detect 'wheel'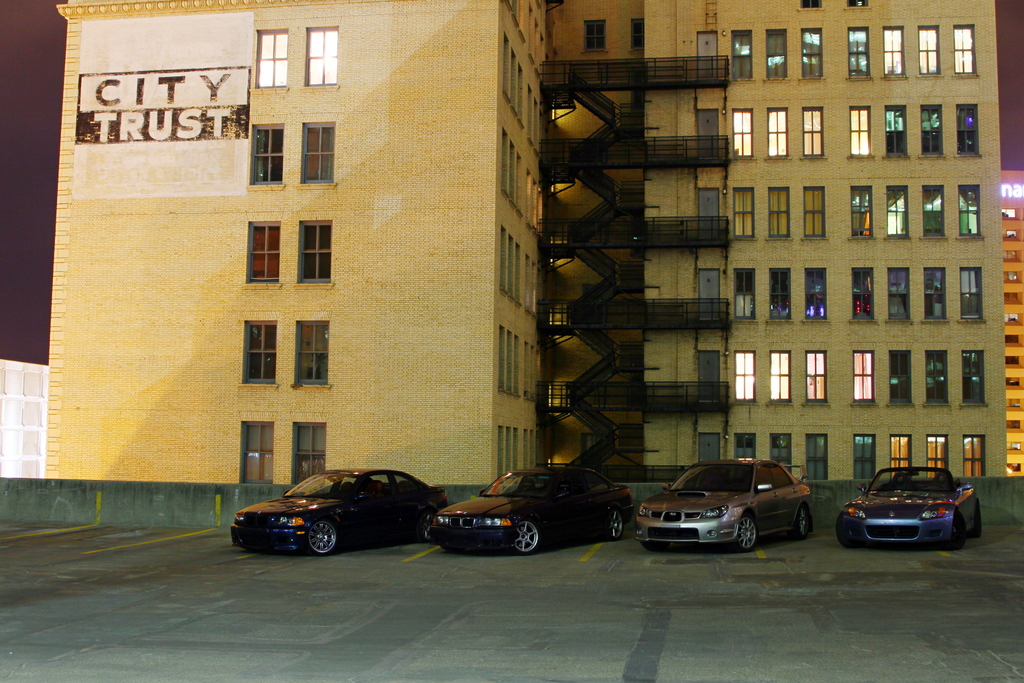
{"x1": 610, "y1": 509, "x2": 627, "y2": 537}
